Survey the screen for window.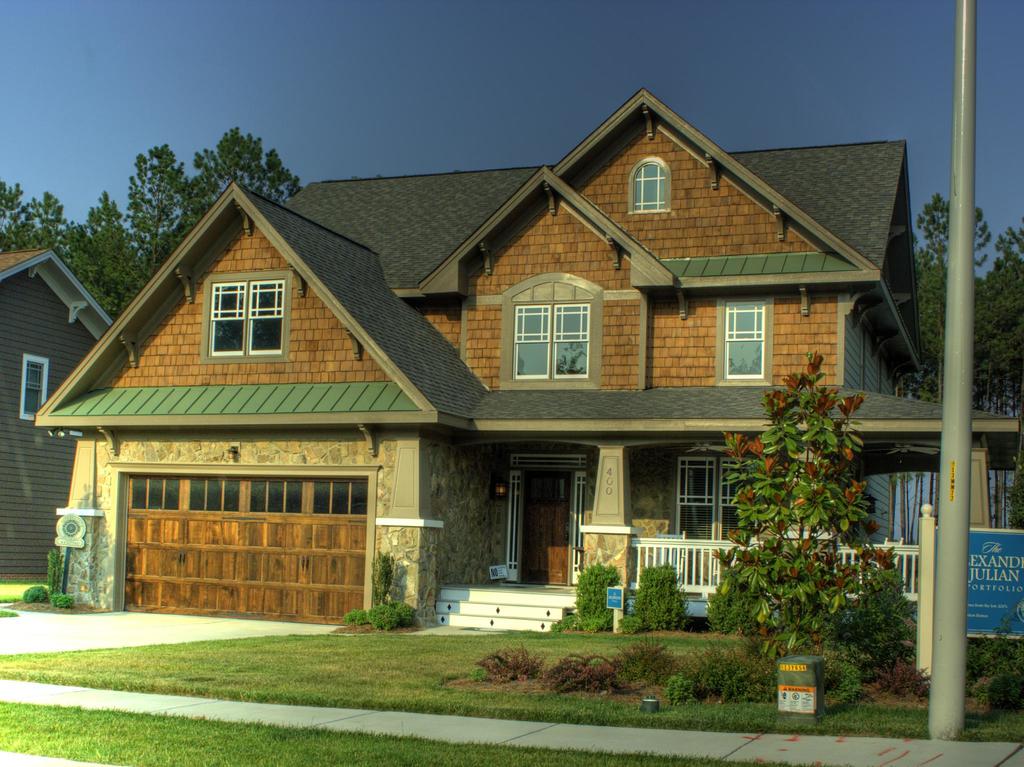
Survey found: 500/271/602/392.
